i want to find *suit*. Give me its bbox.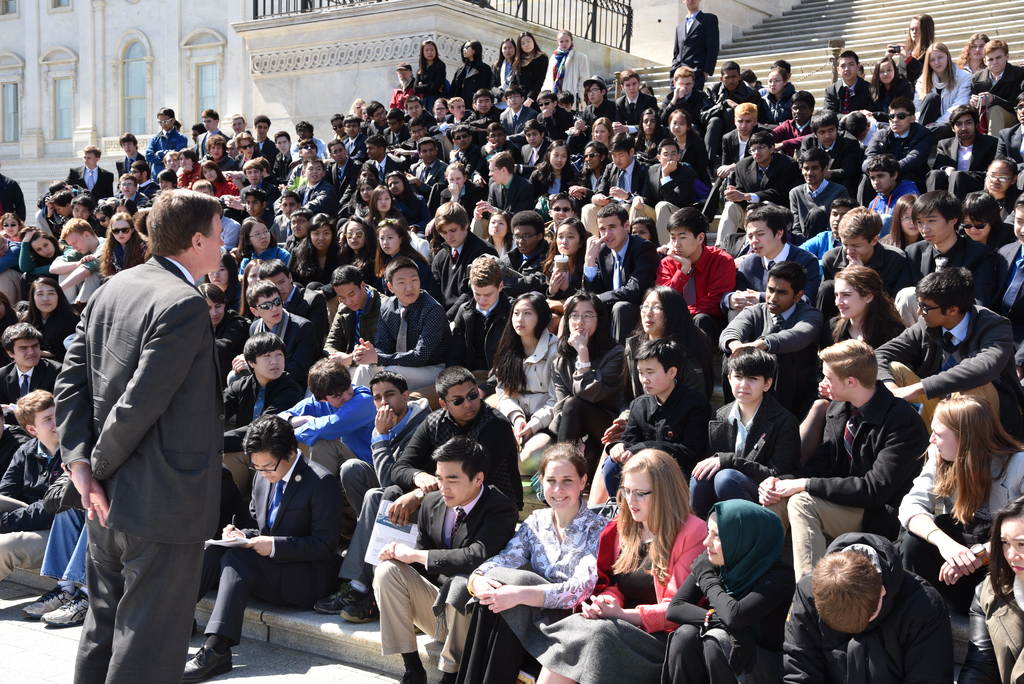
x1=803, y1=129, x2=868, y2=192.
